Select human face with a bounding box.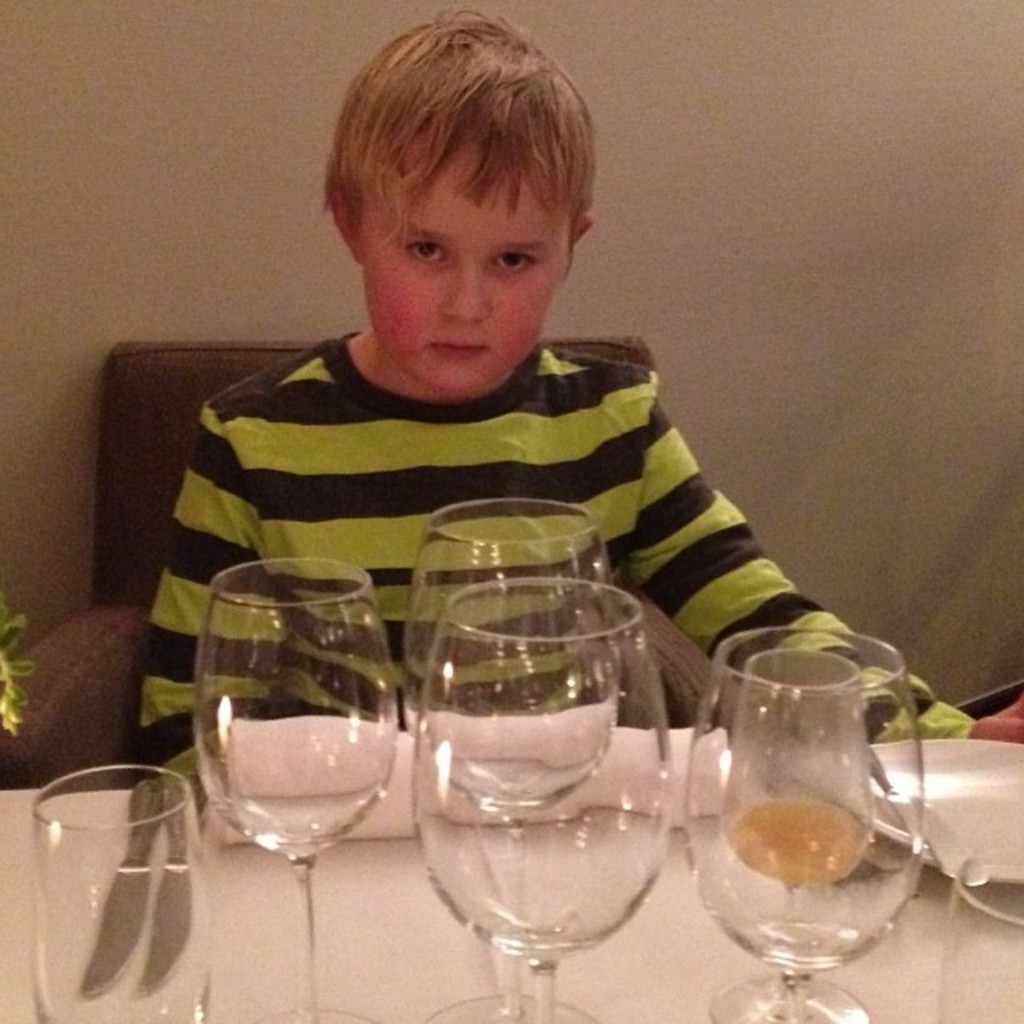
<bbox>349, 149, 570, 397</bbox>.
